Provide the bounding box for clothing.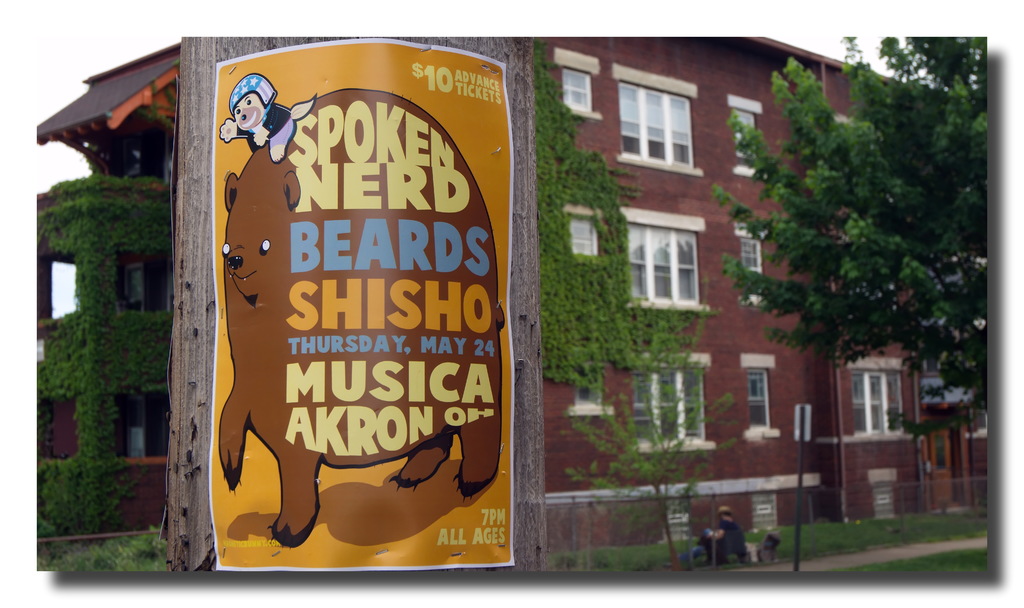
region(703, 514, 741, 568).
